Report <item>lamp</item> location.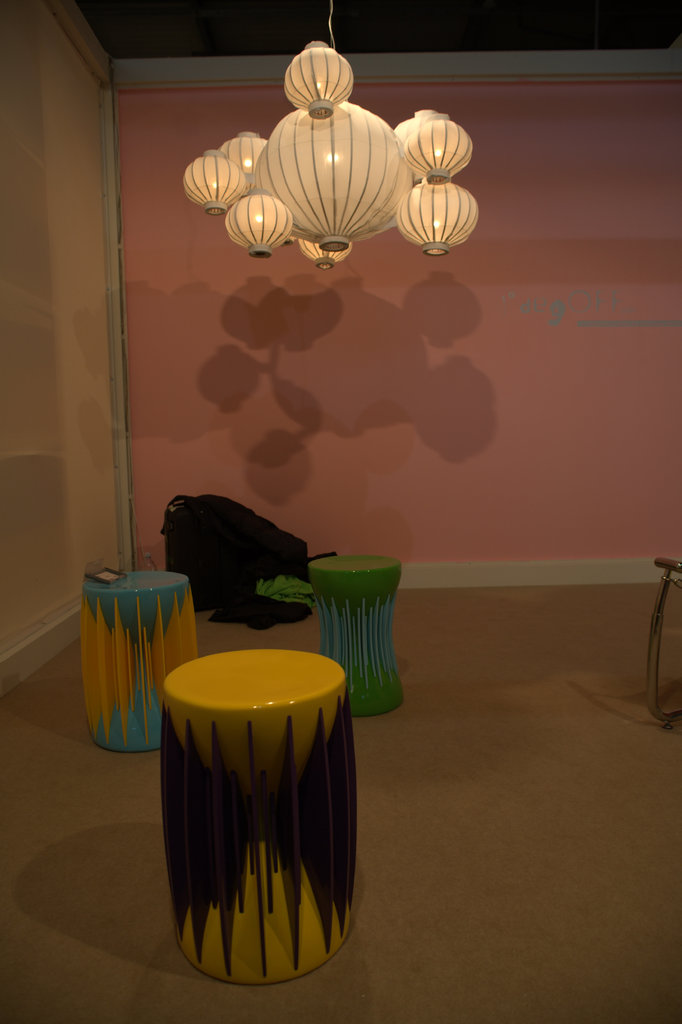
Report: left=188, top=0, right=486, bottom=277.
